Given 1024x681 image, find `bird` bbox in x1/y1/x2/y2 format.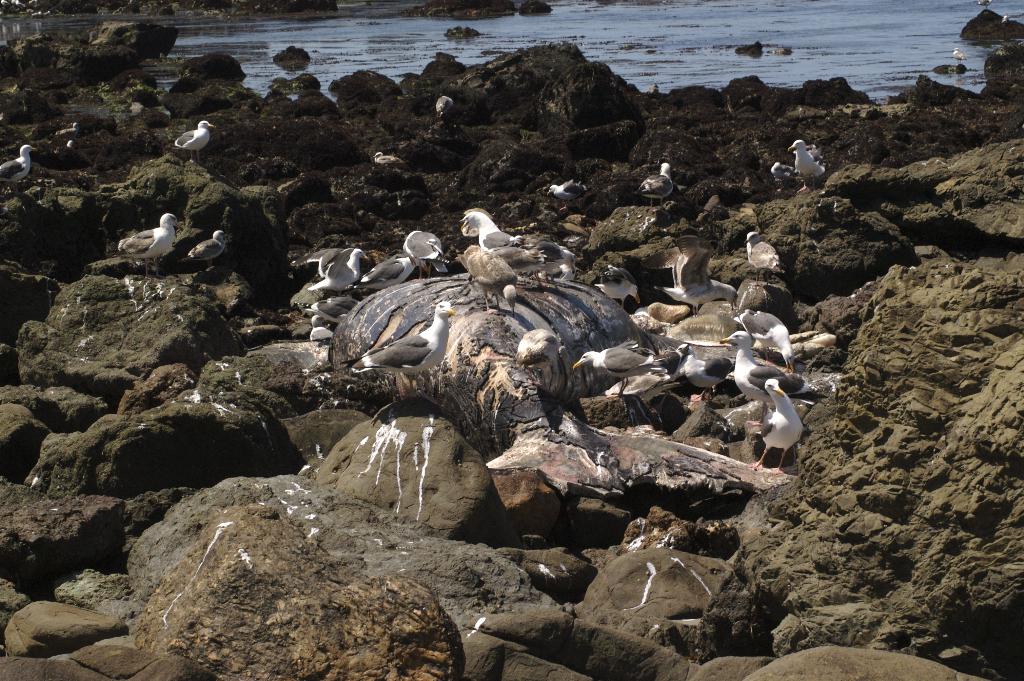
787/139/826/190.
